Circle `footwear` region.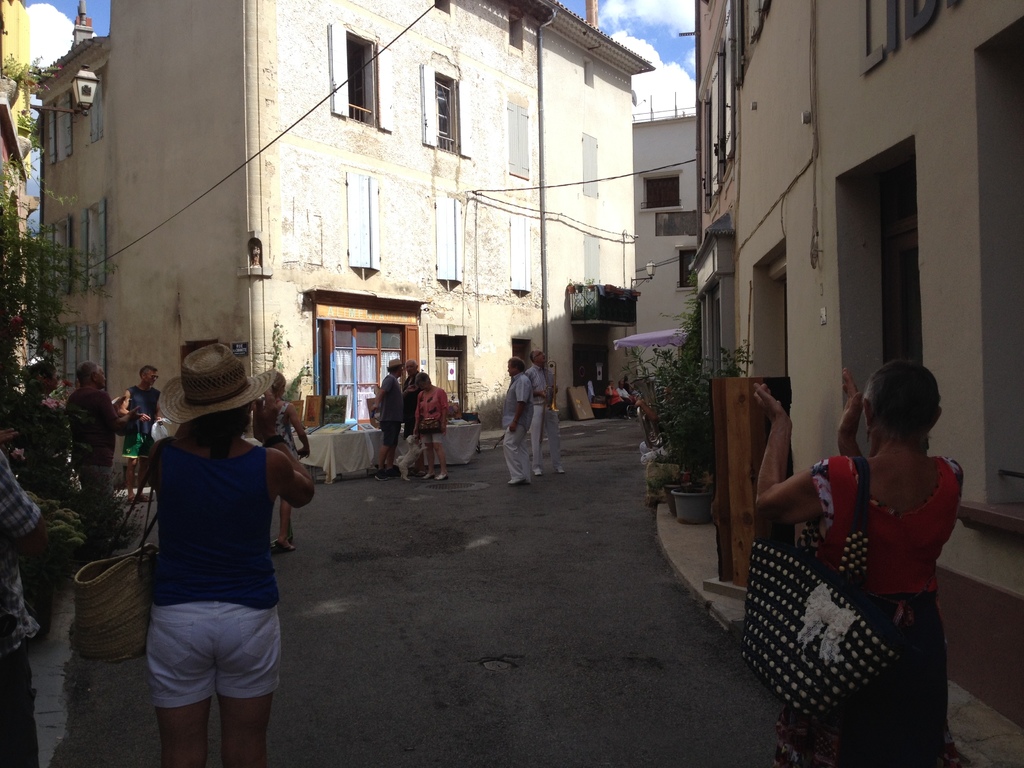
Region: <bbox>433, 467, 452, 477</bbox>.
